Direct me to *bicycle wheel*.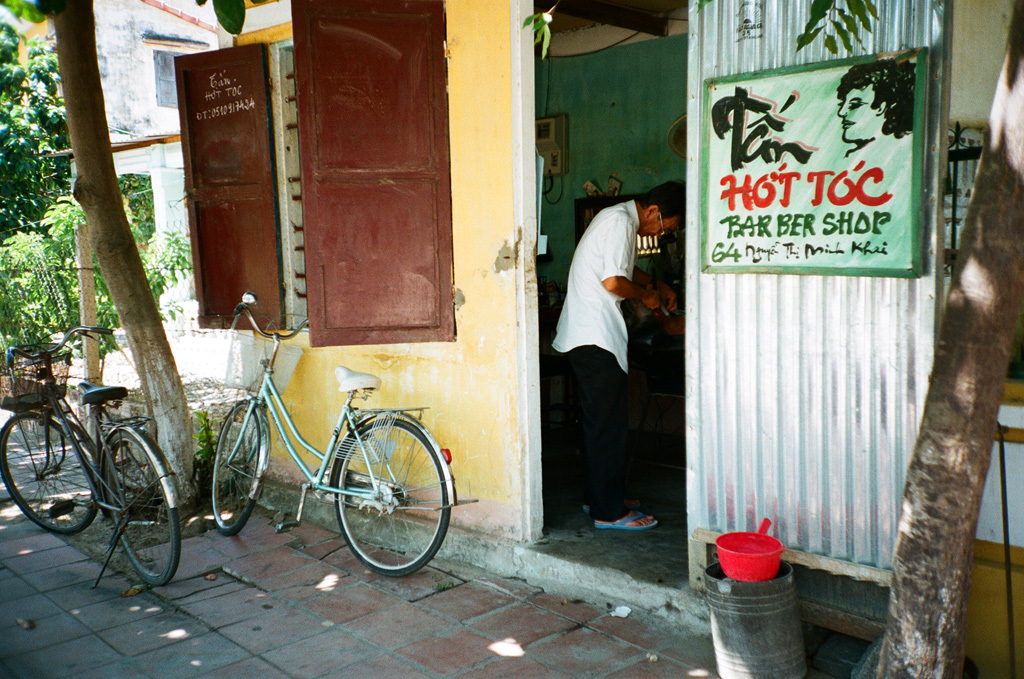
Direction: {"x1": 106, "y1": 427, "x2": 180, "y2": 588}.
